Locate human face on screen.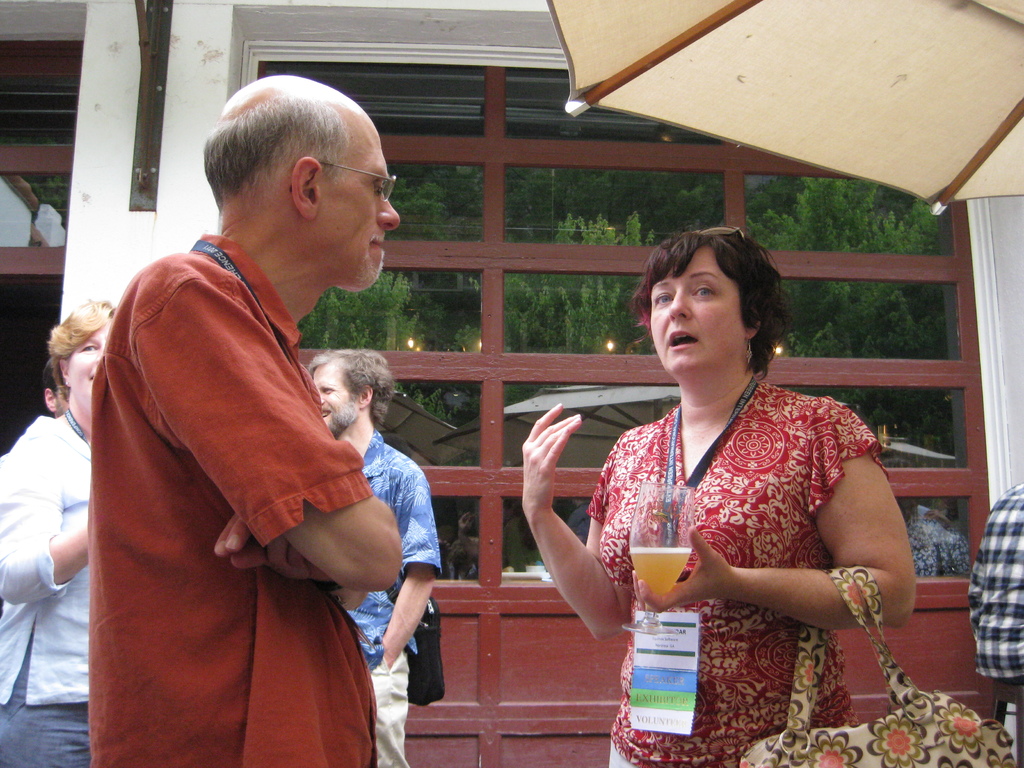
On screen at [313, 361, 353, 434].
